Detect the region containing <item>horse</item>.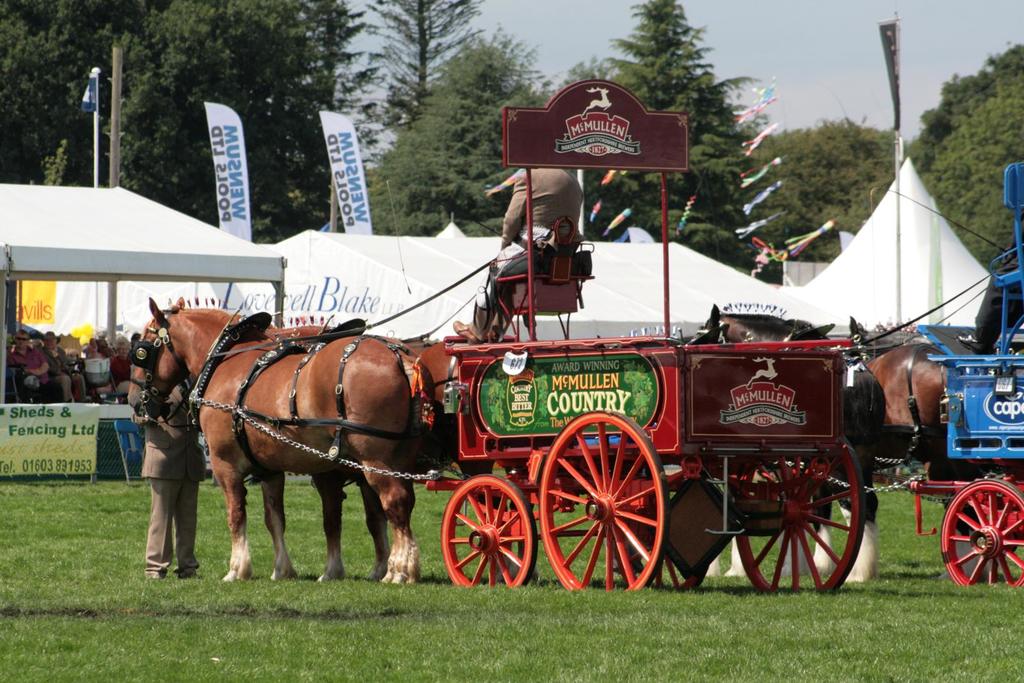
crop(298, 321, 527, 583).
